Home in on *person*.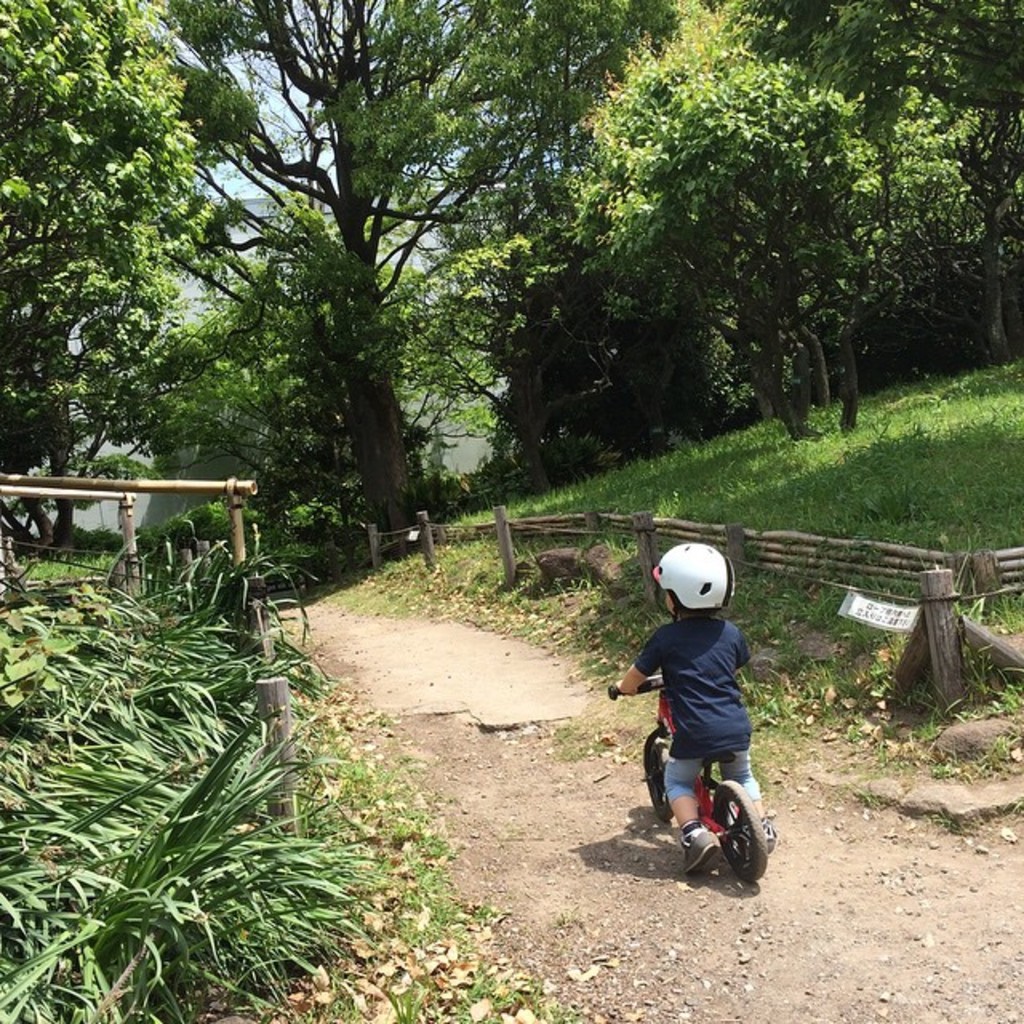
Homed in at <region>626, 512, 774, 914</region>.
